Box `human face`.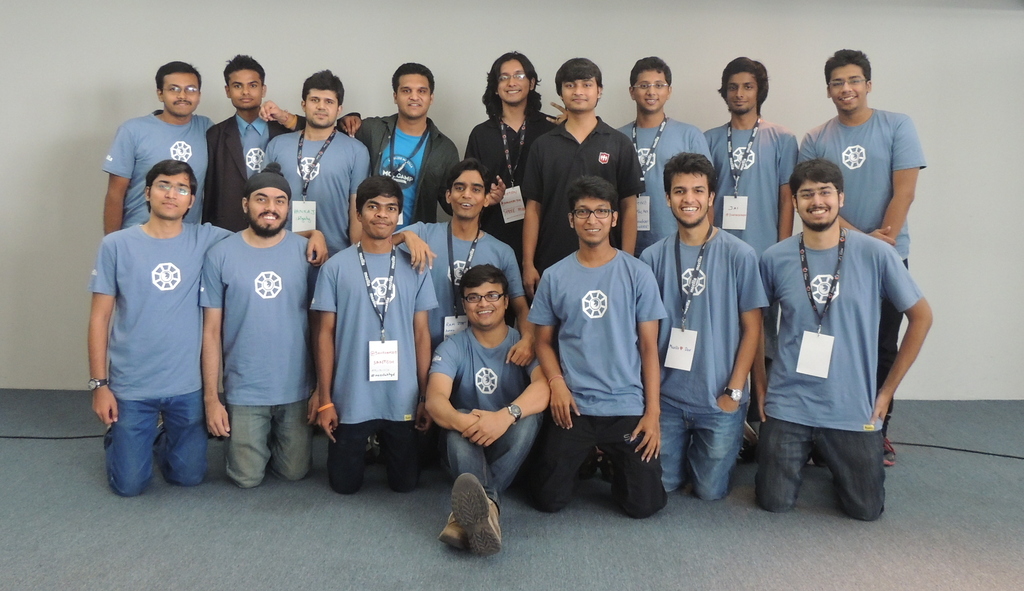
633 63 668 109.
